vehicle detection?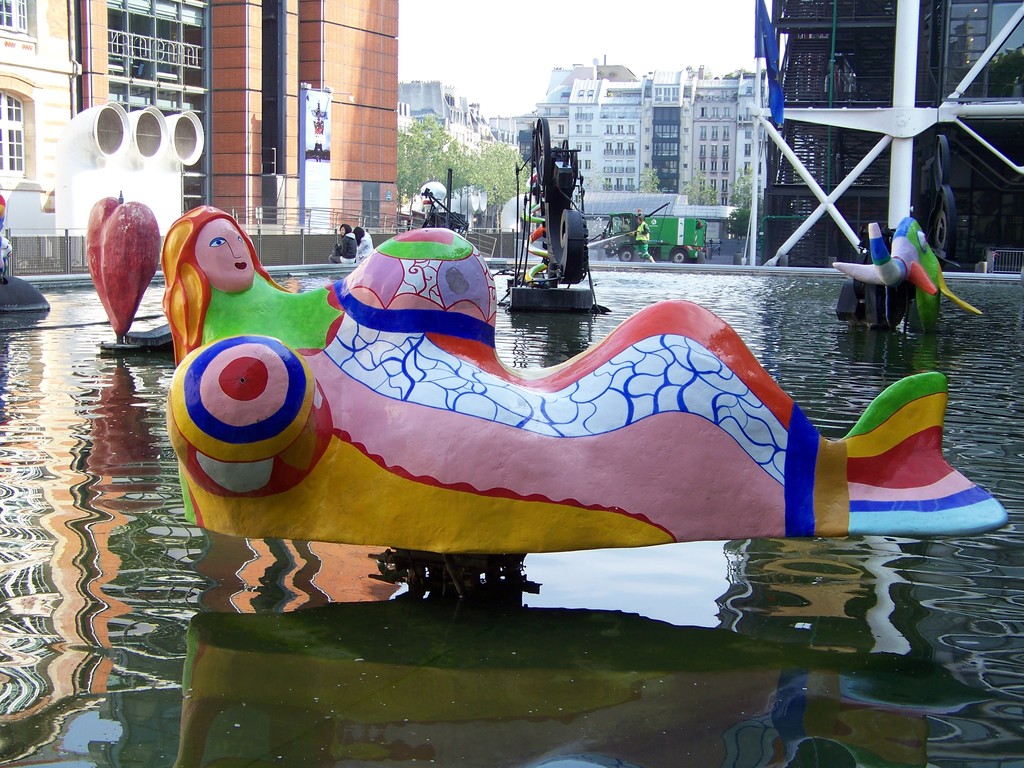
(0, 224, 52, 312)
